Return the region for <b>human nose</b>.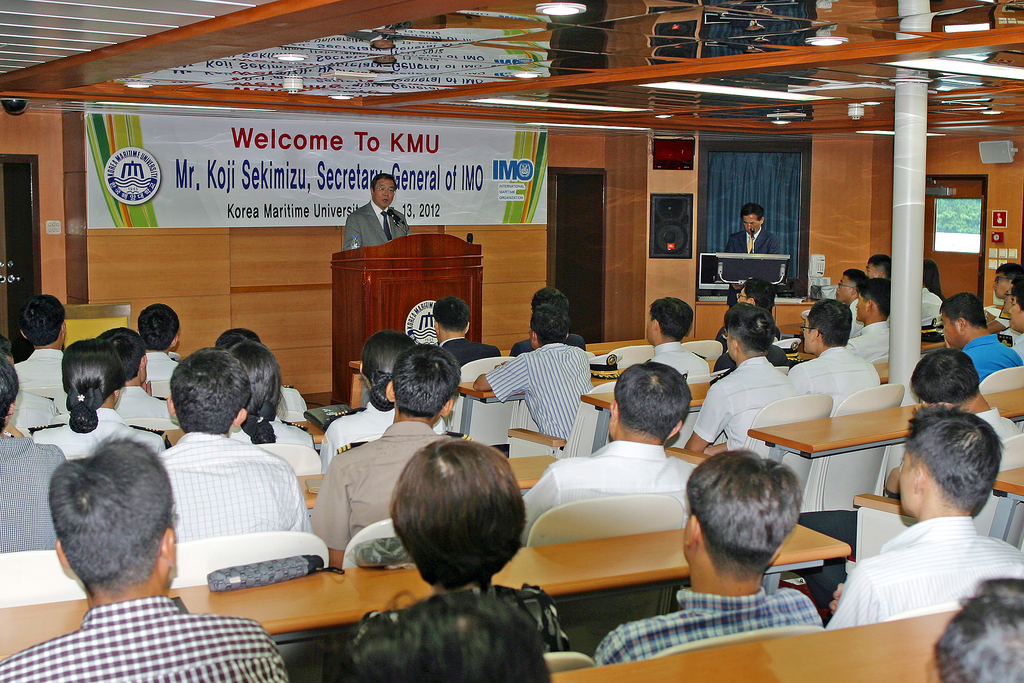
<box>746,225,751,230</box>.
